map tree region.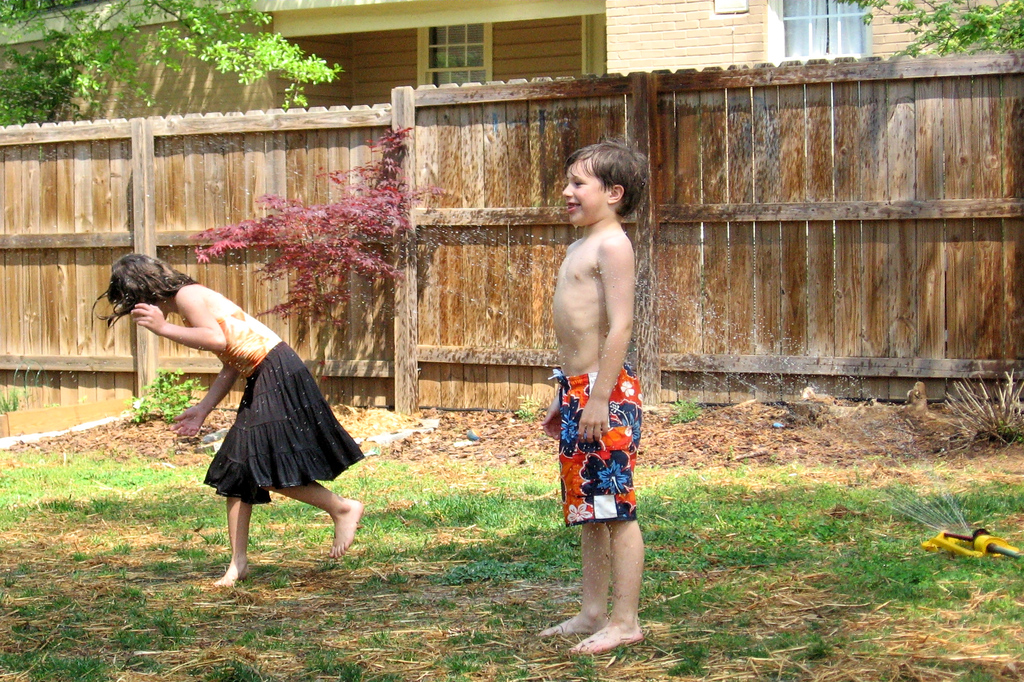
Mapped to {"x1": 0, "y1": 0, "x2": 338, "y2": 115}.
